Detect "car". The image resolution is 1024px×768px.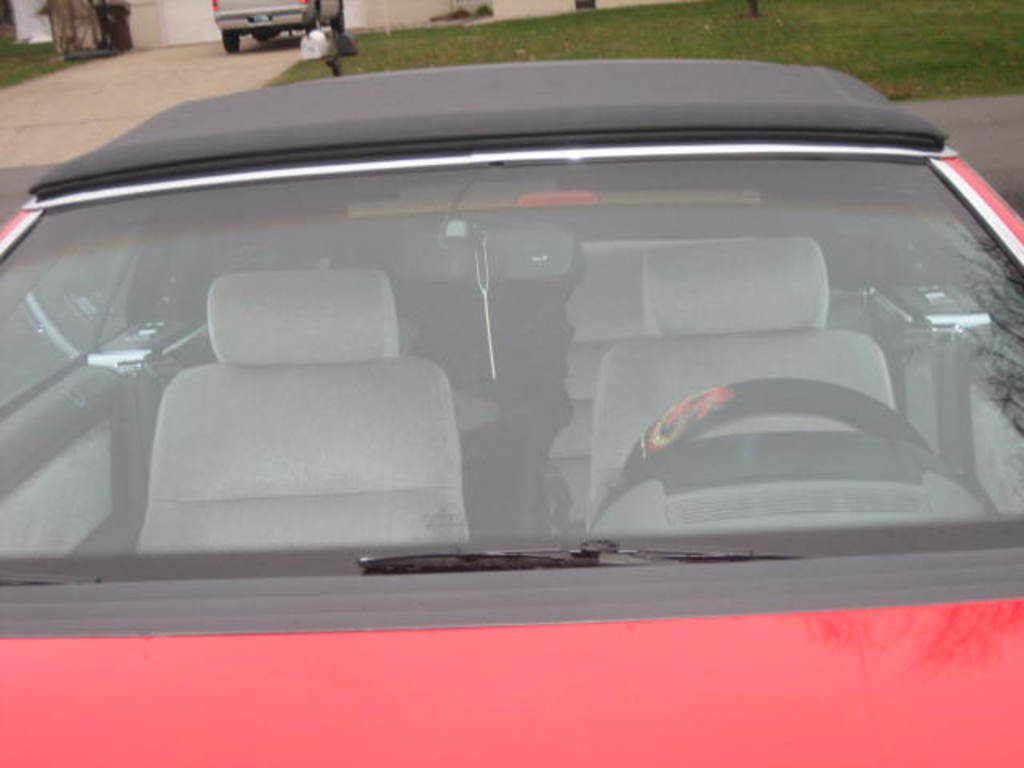
{"x1": 2, "y1": 45, "x2": 1003, "y2": 629}.
